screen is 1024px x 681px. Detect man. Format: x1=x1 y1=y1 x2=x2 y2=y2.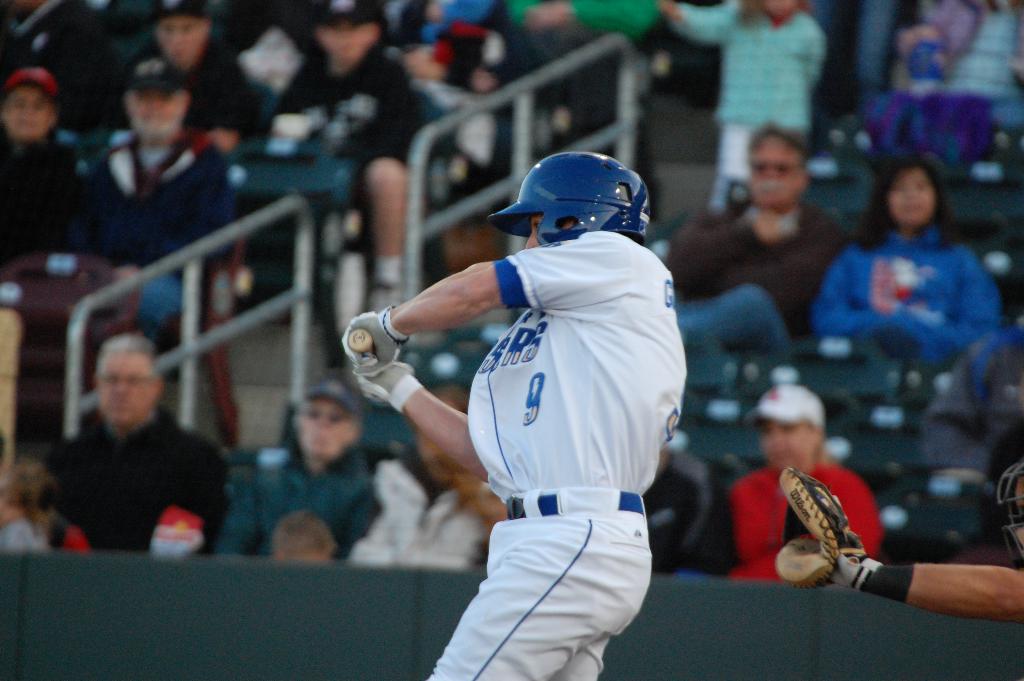
x1=689 y1=382 x2=892 y2=586.
